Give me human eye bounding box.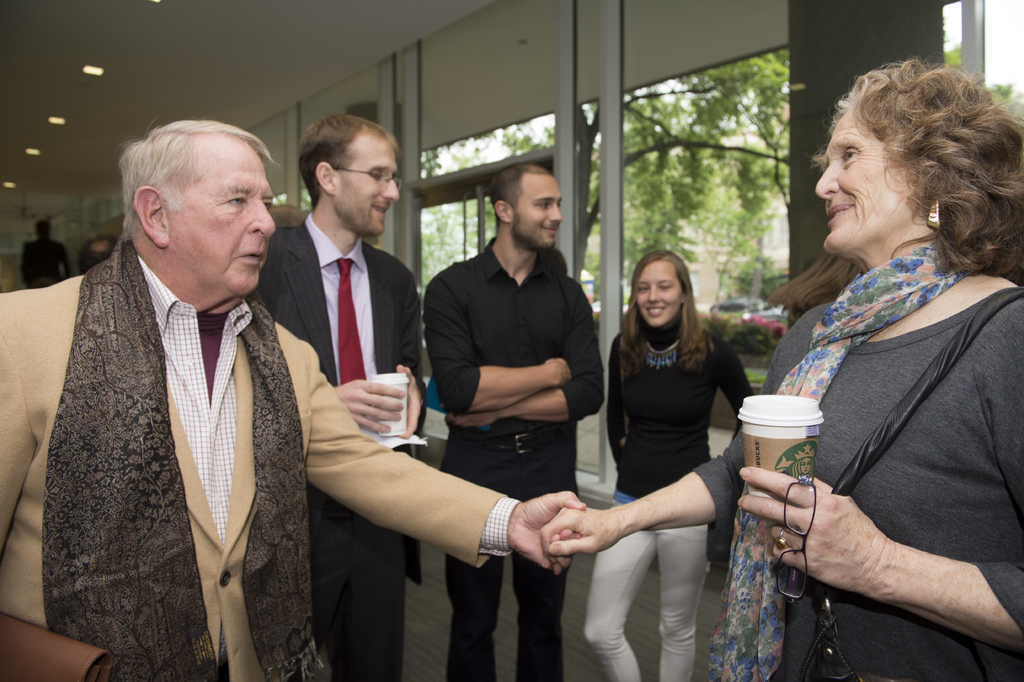
bbox=(657, 284, 673, 293).
